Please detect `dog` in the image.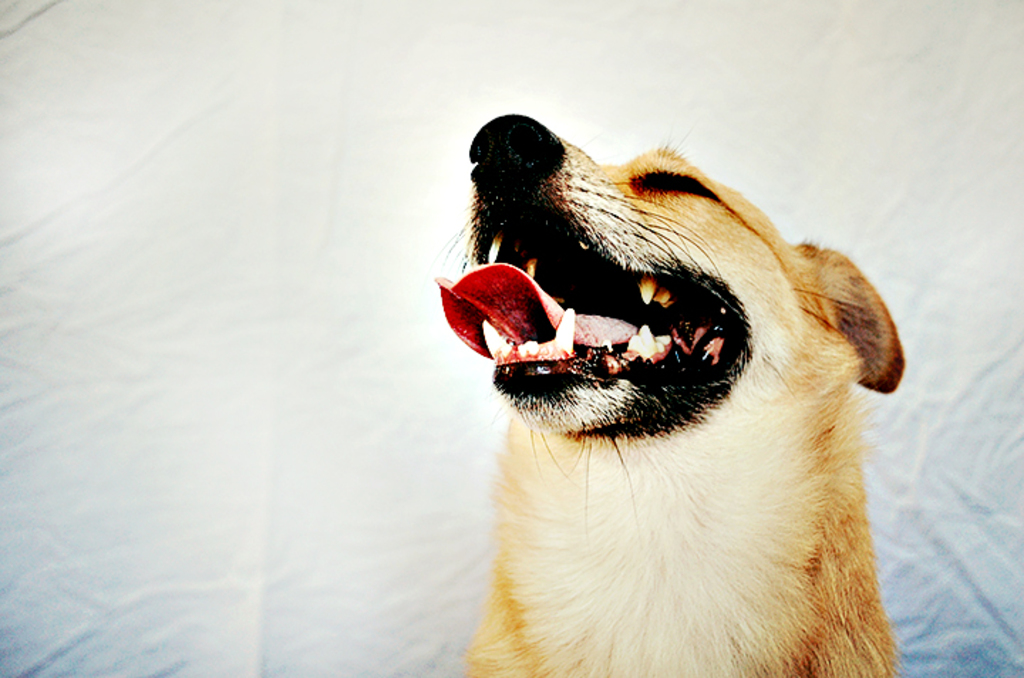
select_region(431, 112, 906, 677).
